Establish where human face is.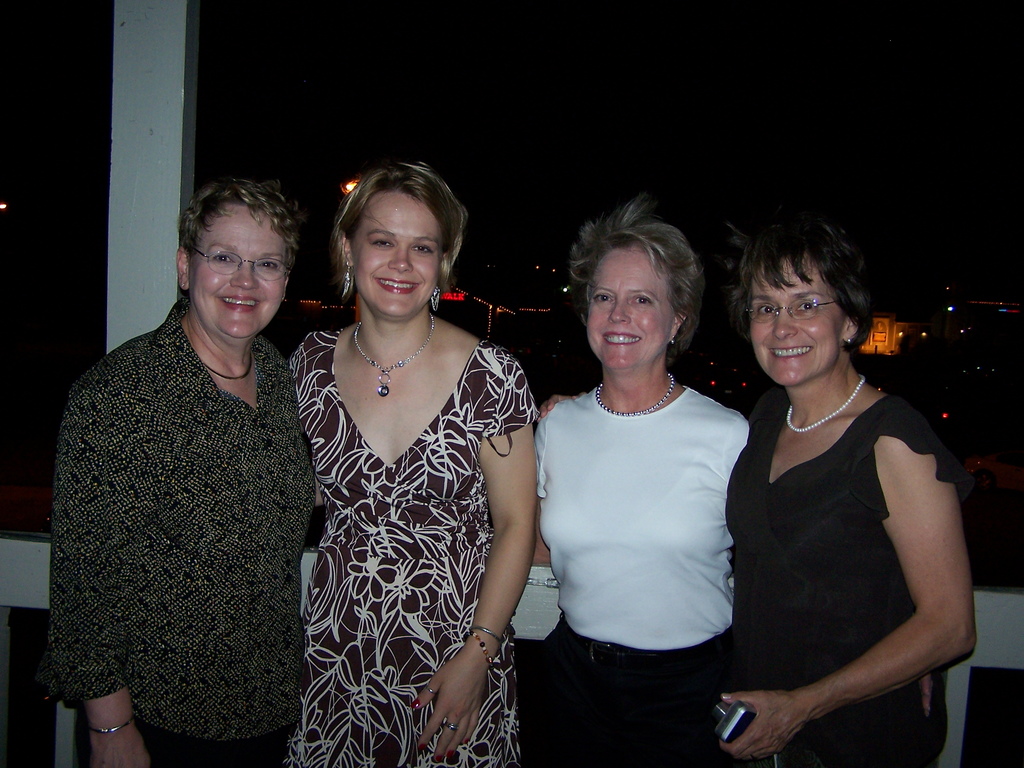
Established at left=350, top=204, right=445, bottom=316.
